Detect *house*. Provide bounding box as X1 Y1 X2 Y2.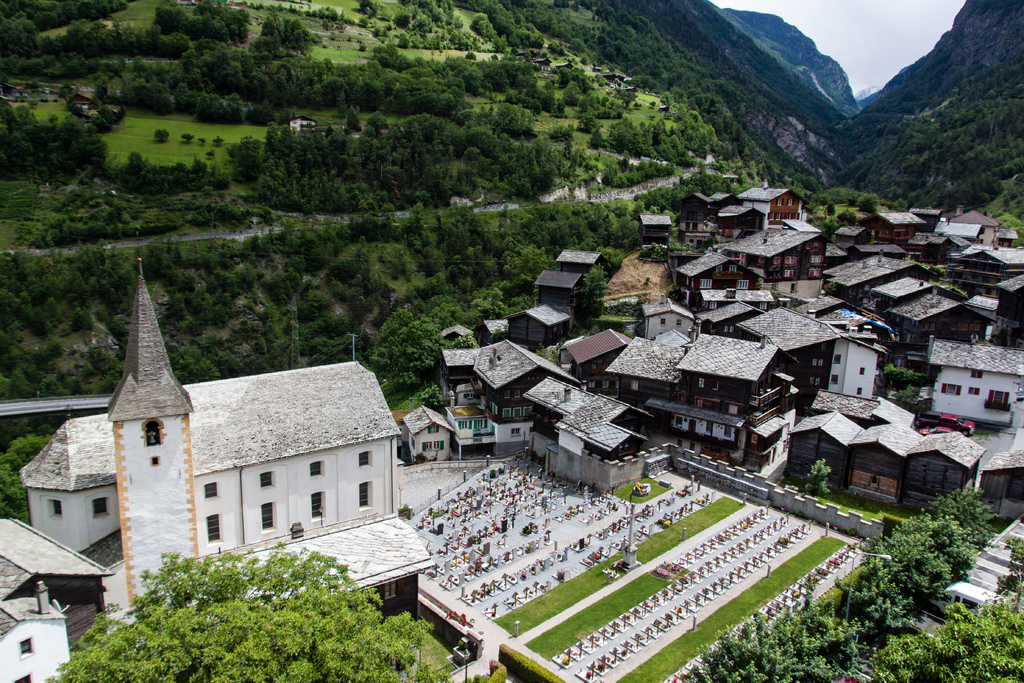
739 297 844 388.
